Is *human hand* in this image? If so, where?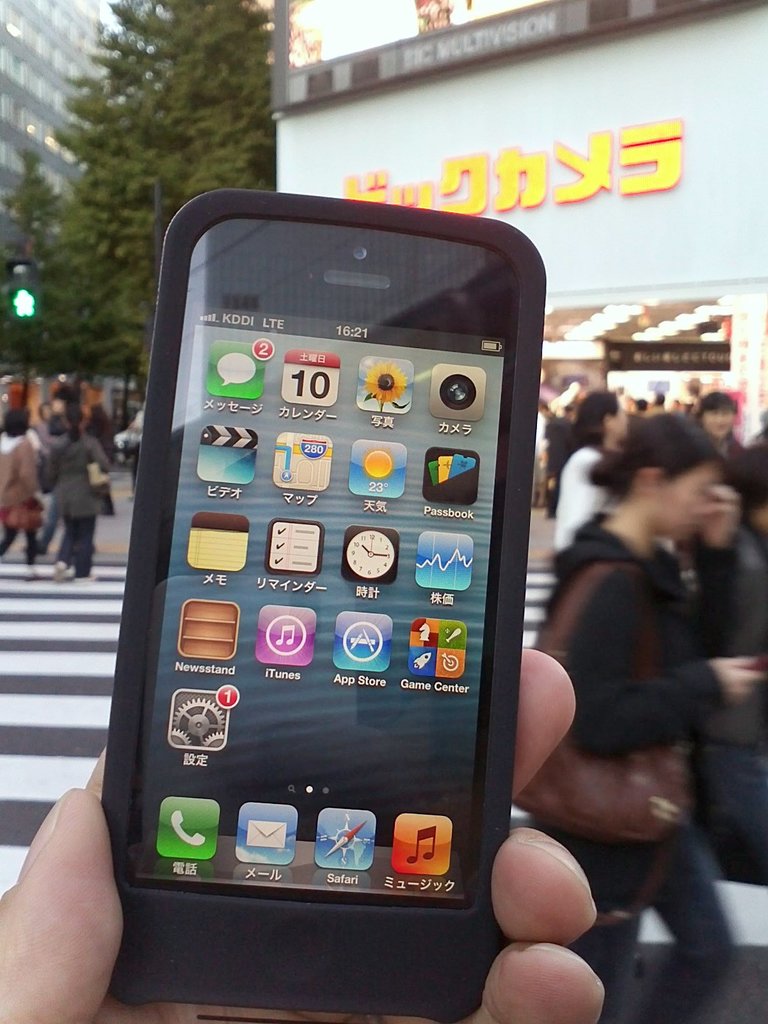
Yes, at crop(715, 655, 767, 706).
